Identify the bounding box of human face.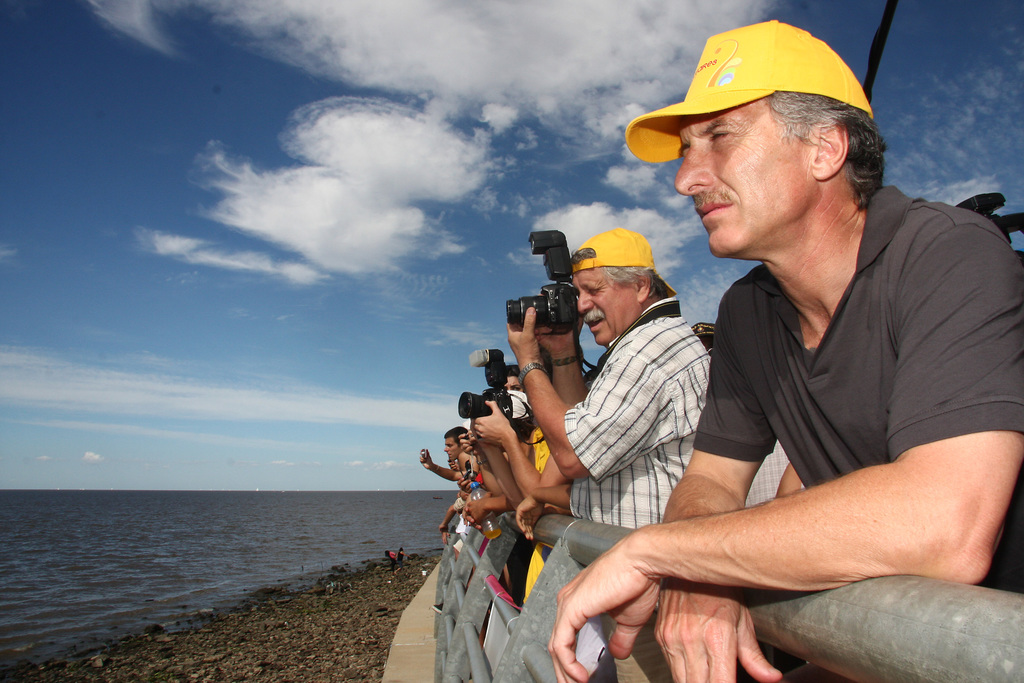
<region>445, 434, 460, 461</region>.
